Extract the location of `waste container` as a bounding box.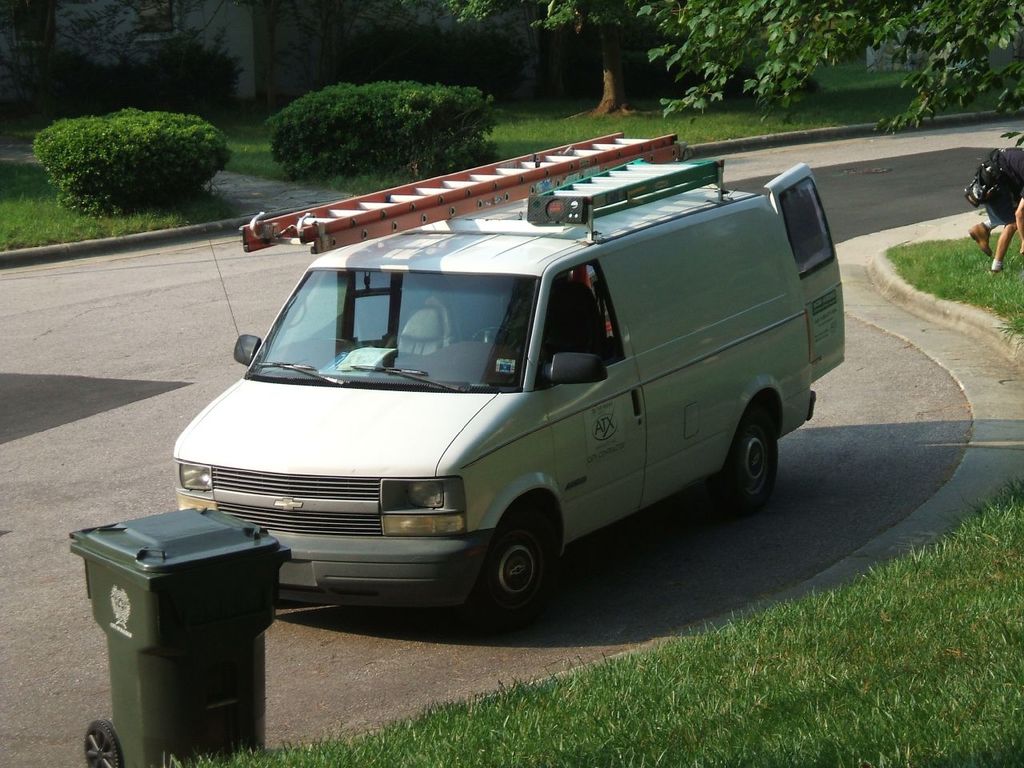
detection(69, 521, 278, 762).
